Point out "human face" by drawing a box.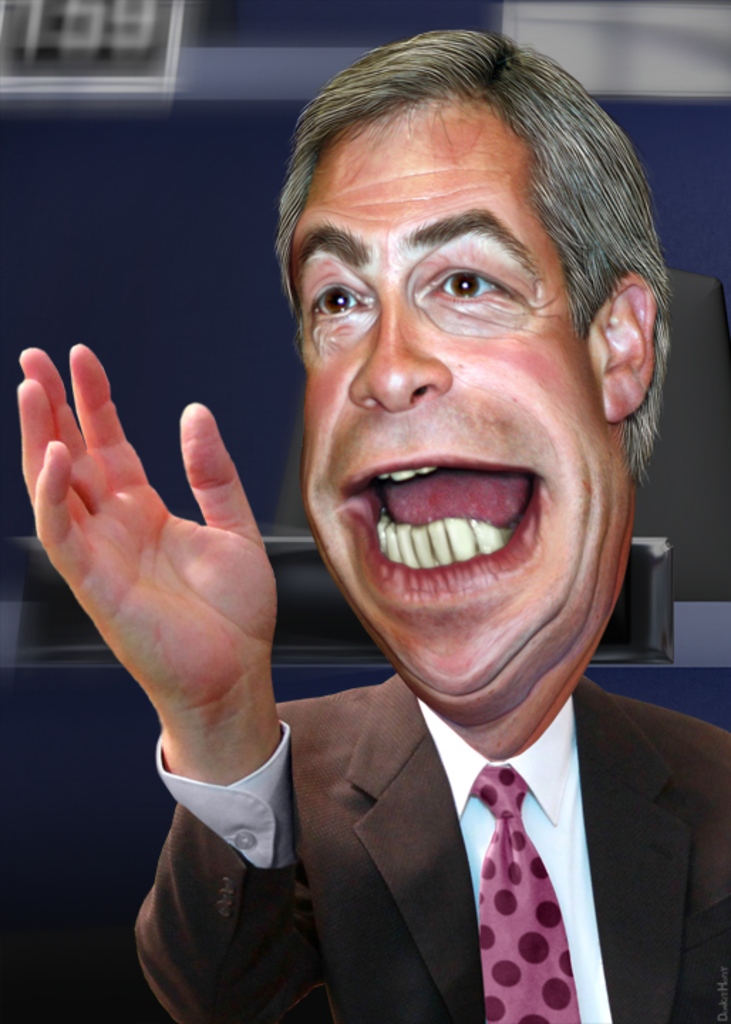
region(290, 98, 641, 738).
